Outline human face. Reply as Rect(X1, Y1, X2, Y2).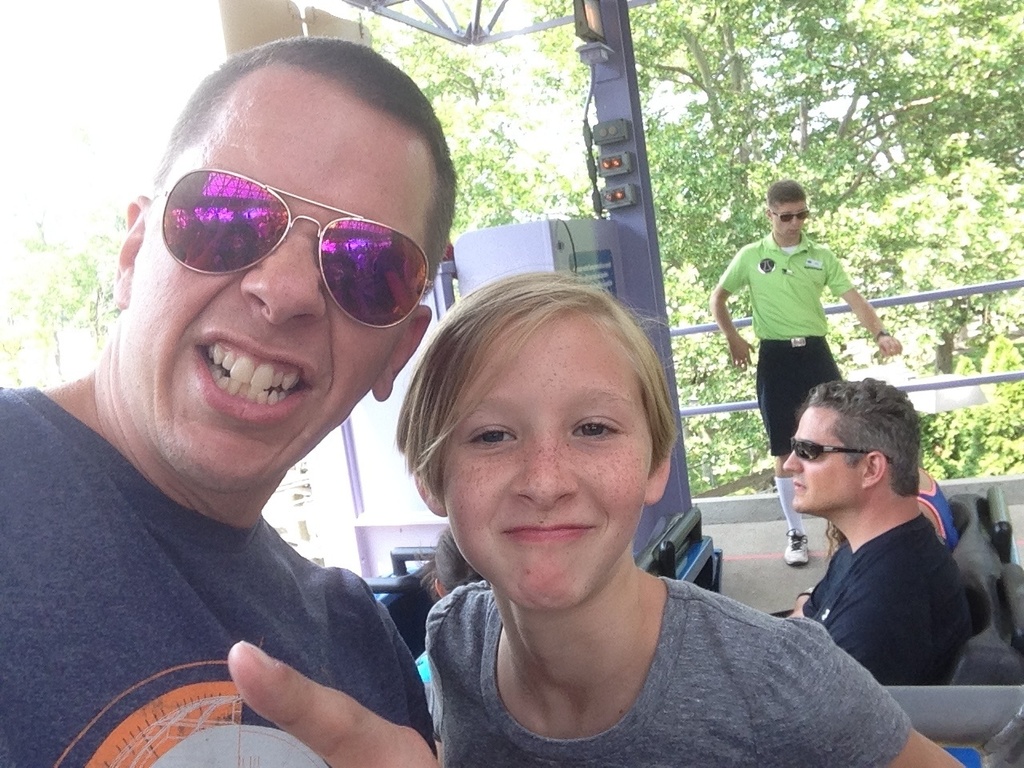
Rect(782, 406, 861, 517).
